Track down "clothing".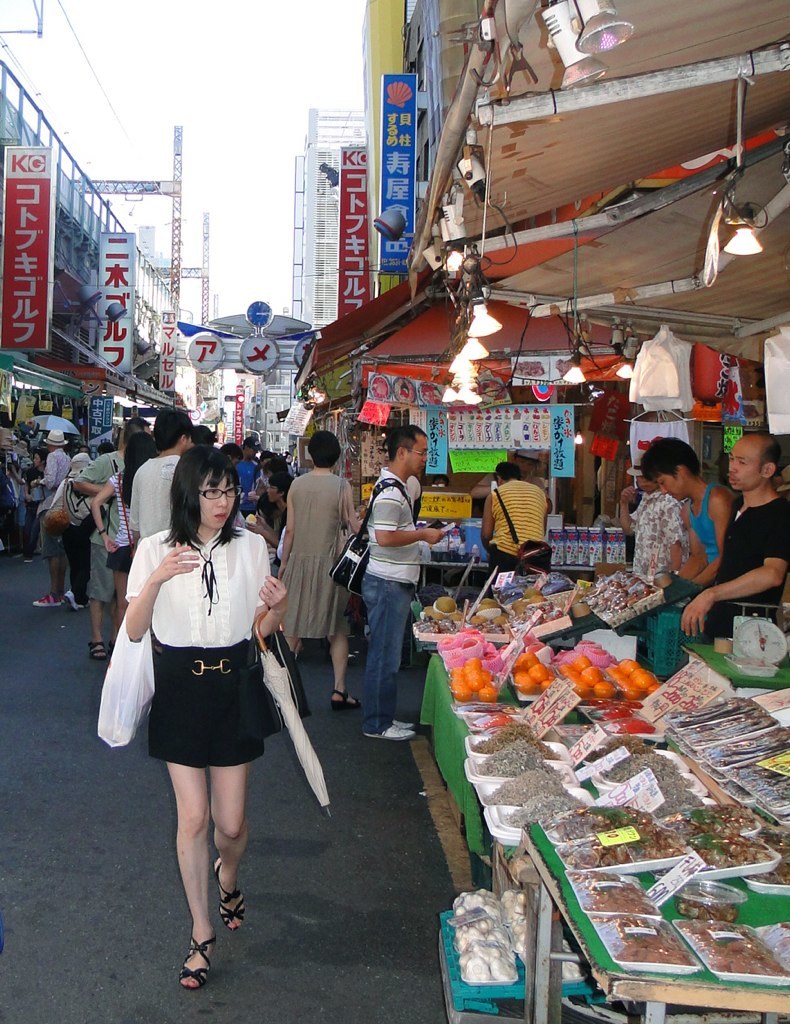
Tracked to x1=117, y1=525, x2=284, y2=797.
